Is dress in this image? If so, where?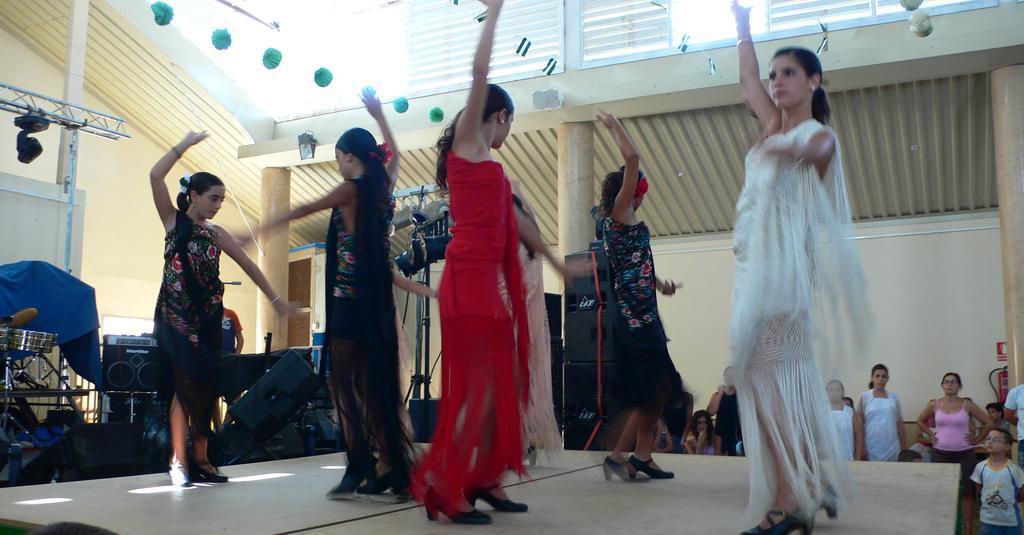
Yes, at 832 405 855 461.
